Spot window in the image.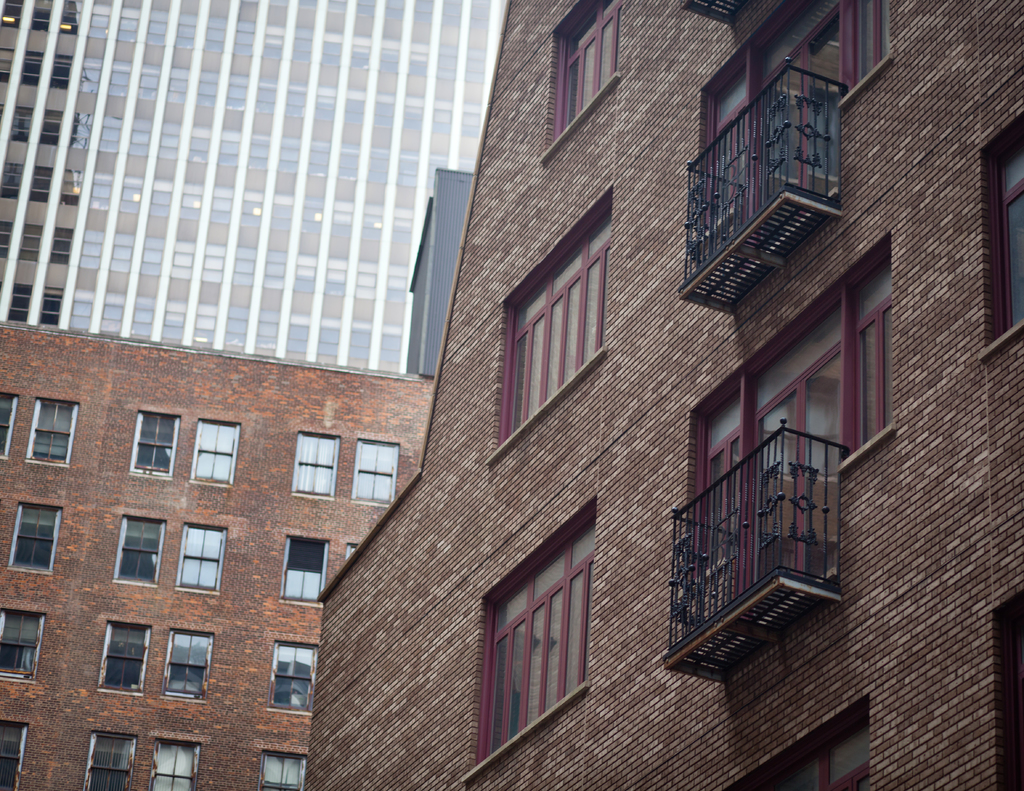
window found at region(5, 497, 63, 575).
